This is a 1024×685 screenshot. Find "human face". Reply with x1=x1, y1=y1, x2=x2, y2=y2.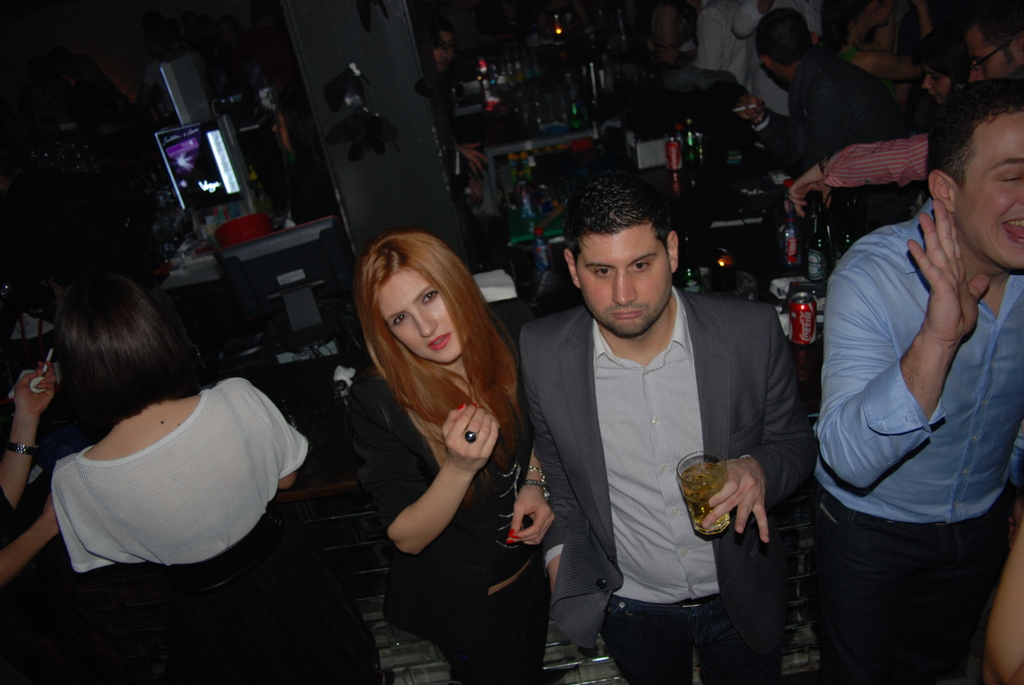
x1=384, y1=271, x2=458, y2=363.
